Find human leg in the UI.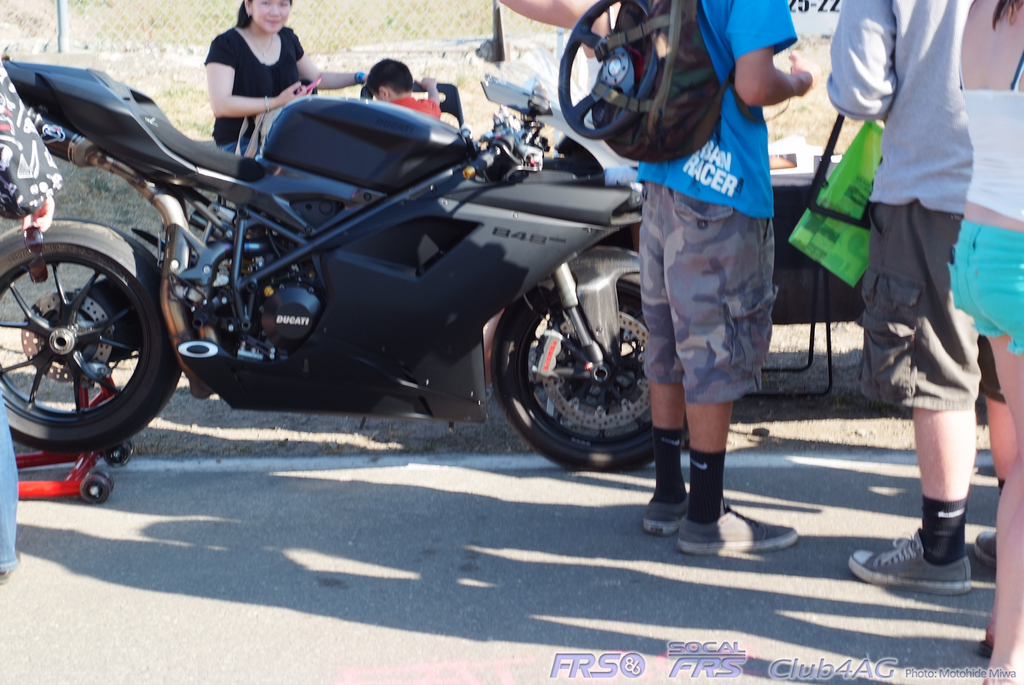
UI element at box(984, 332, 1023, 684).
